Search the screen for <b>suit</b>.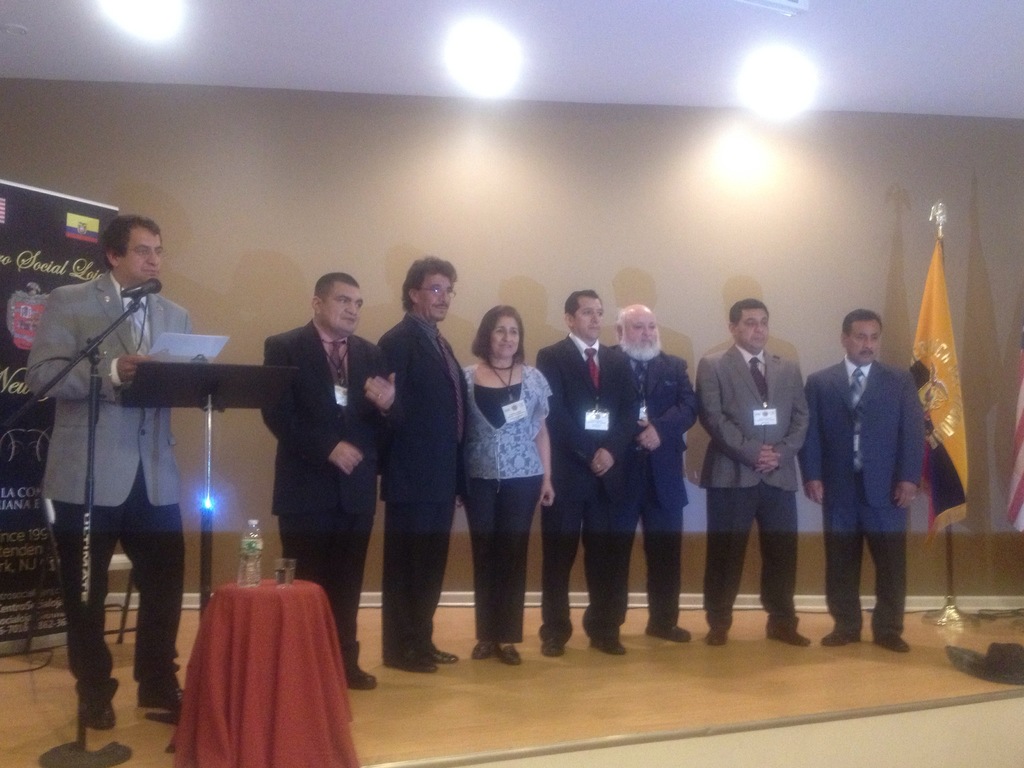
Found at 535,332,641,630.
